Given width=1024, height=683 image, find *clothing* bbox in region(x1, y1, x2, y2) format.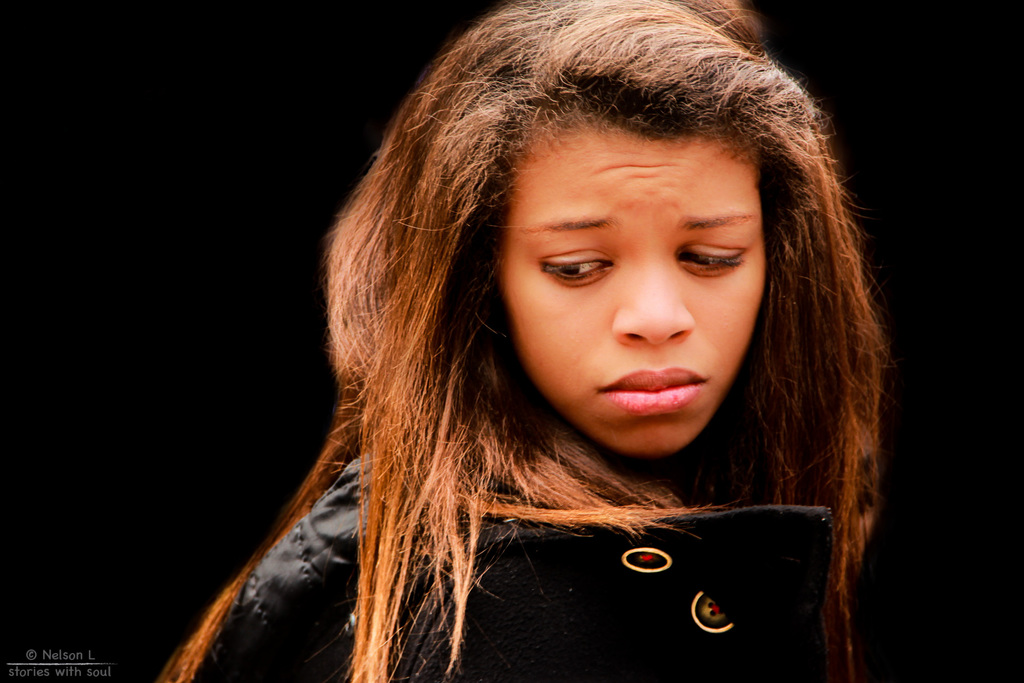
region(231, 333, 888, 649).
